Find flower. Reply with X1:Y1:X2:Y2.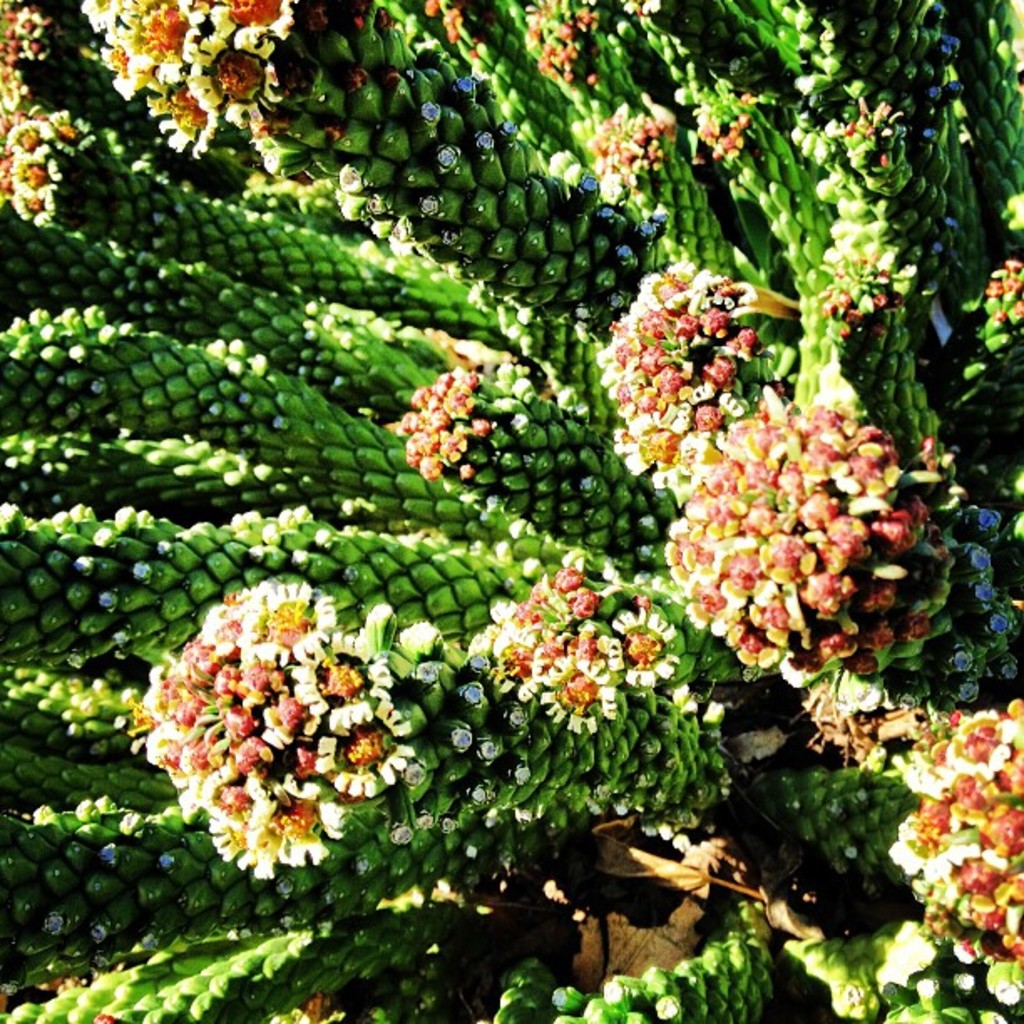
664:360:939:683.
